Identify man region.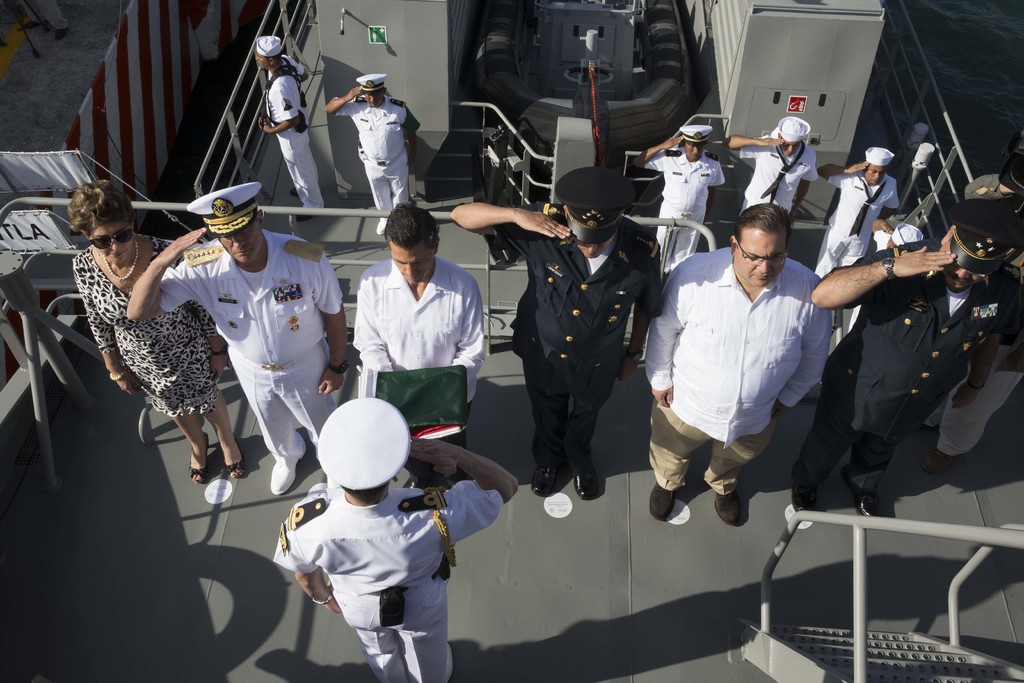
Region: [256, 34, 314, 218].
